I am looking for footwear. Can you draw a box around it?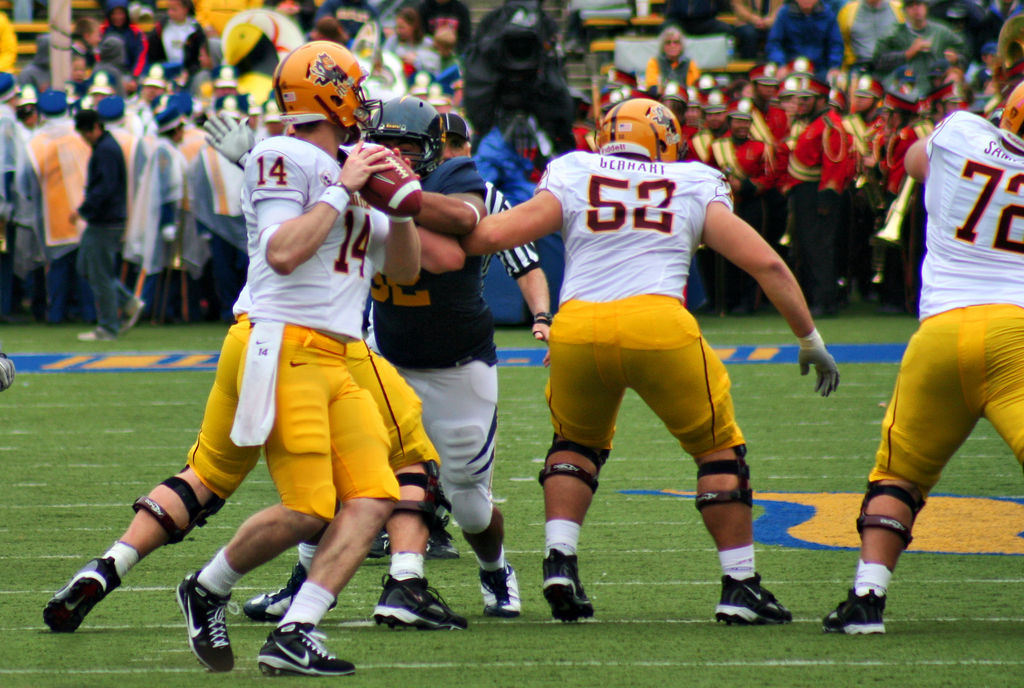
Sure, the bounding box is bbox=[43, 555, 122, 634].
